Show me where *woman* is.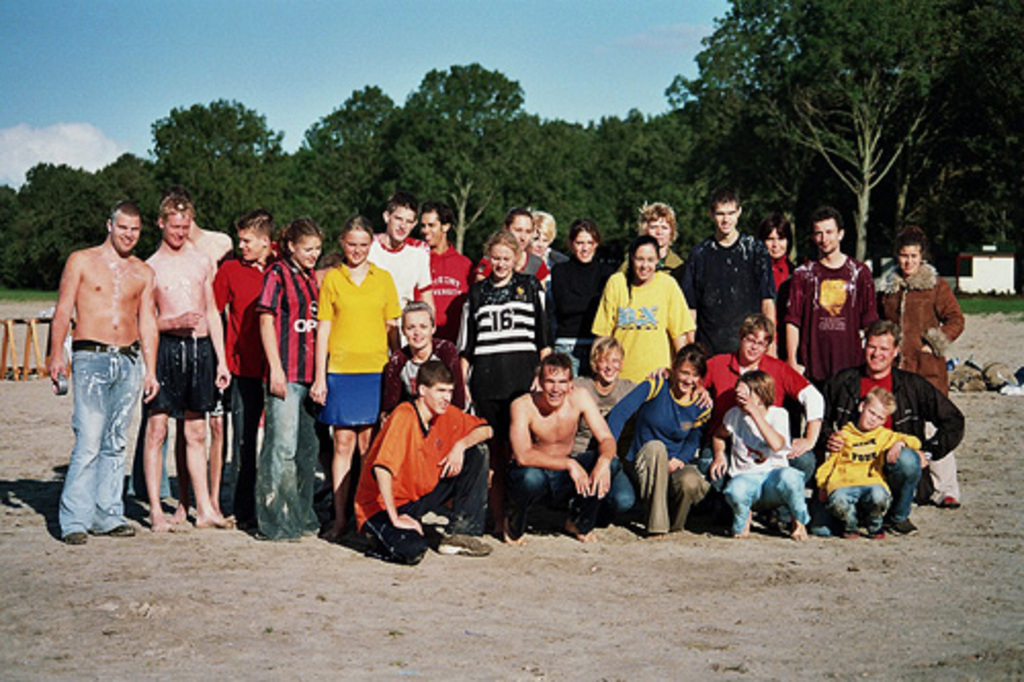
*woman* is at l=543, t=219, r=606, b=379.
